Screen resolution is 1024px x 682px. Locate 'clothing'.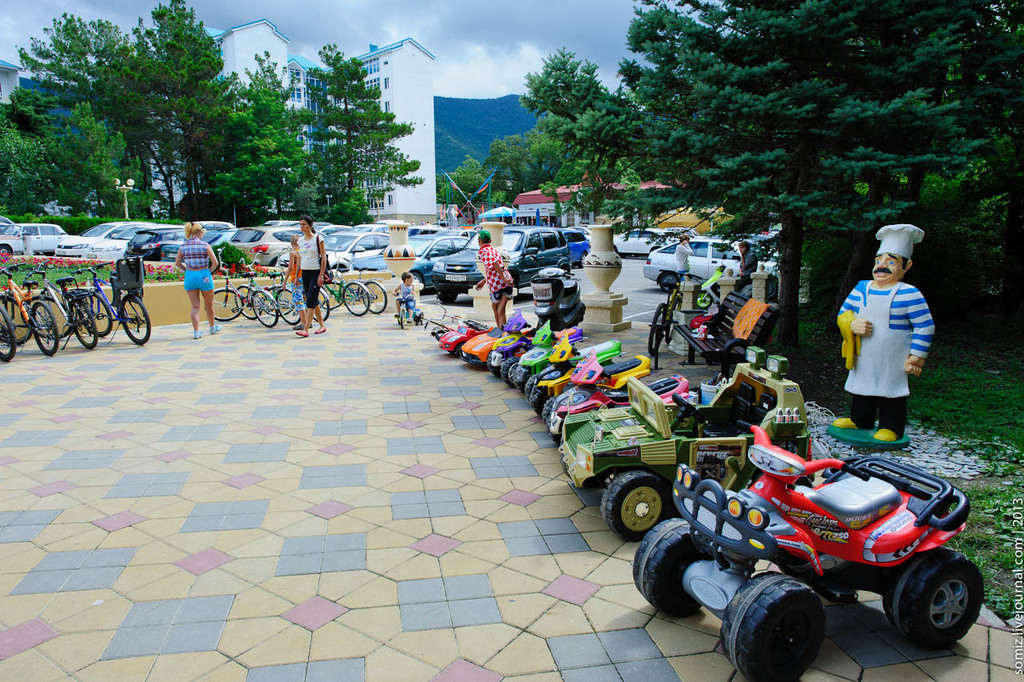
detection(287, 251, 307, 314).
